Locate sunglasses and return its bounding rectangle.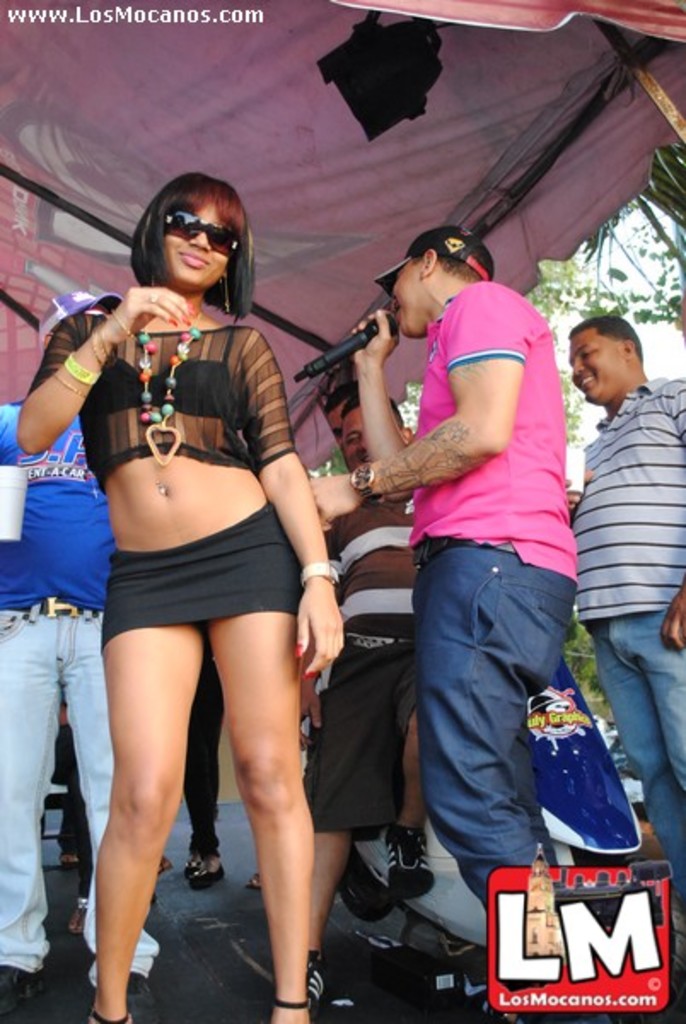
bbox=[162, 212, 239, 253].
